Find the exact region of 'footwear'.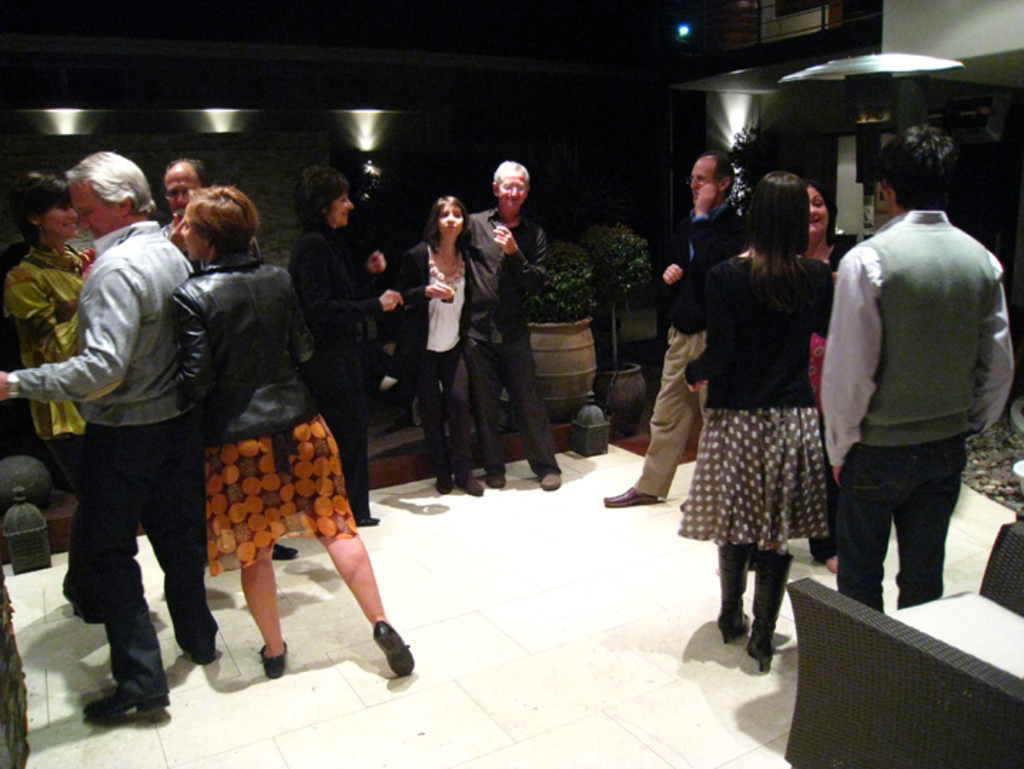
Exact region: x1=539 y1=468 x2=562 y2=488.
